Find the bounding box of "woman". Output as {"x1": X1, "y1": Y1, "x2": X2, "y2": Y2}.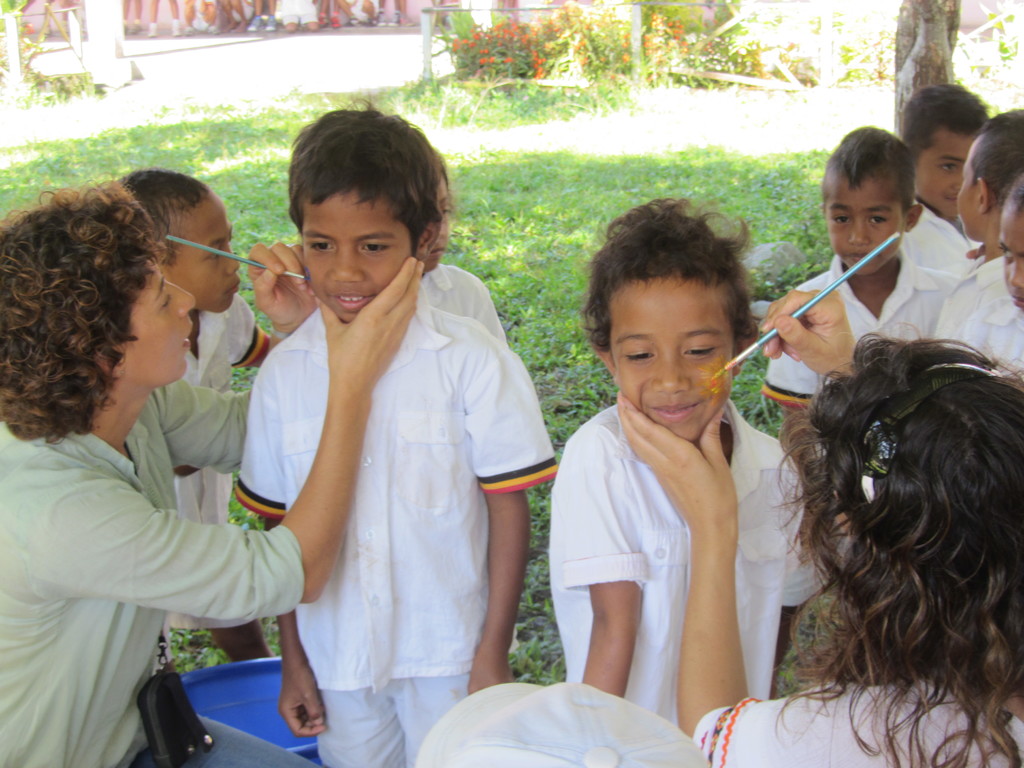
{"x1": 0, "y1": 172, "x2": 422, "y2": 767}.
